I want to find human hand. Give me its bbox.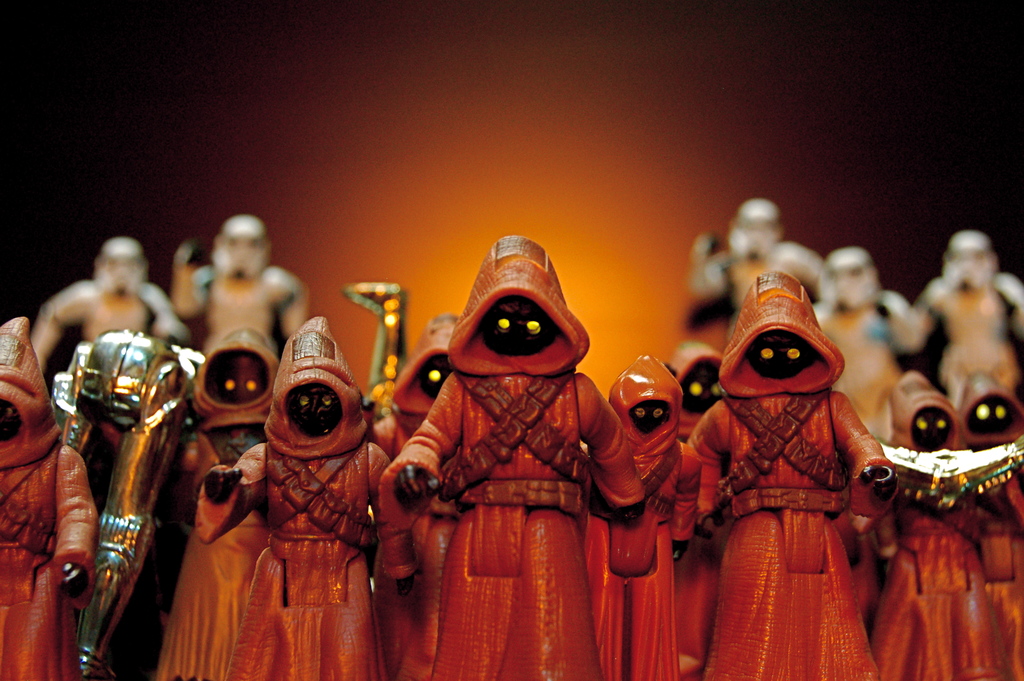
box(58, 562, 90, 603).
